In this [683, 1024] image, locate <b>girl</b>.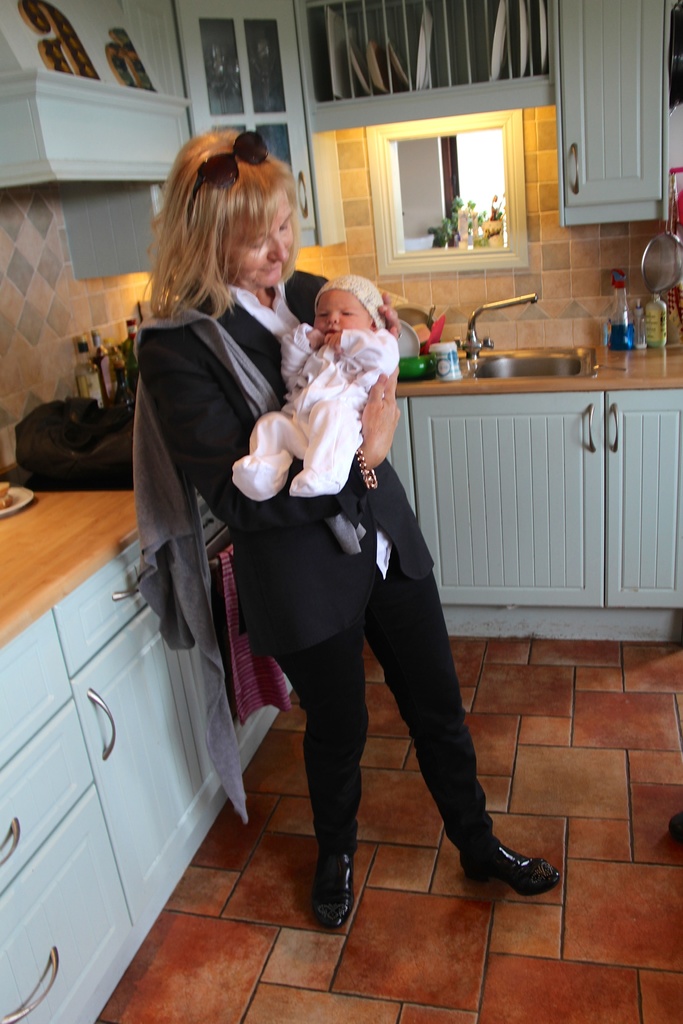
Bounding box: bbox=[233, 278, 401, 505].
